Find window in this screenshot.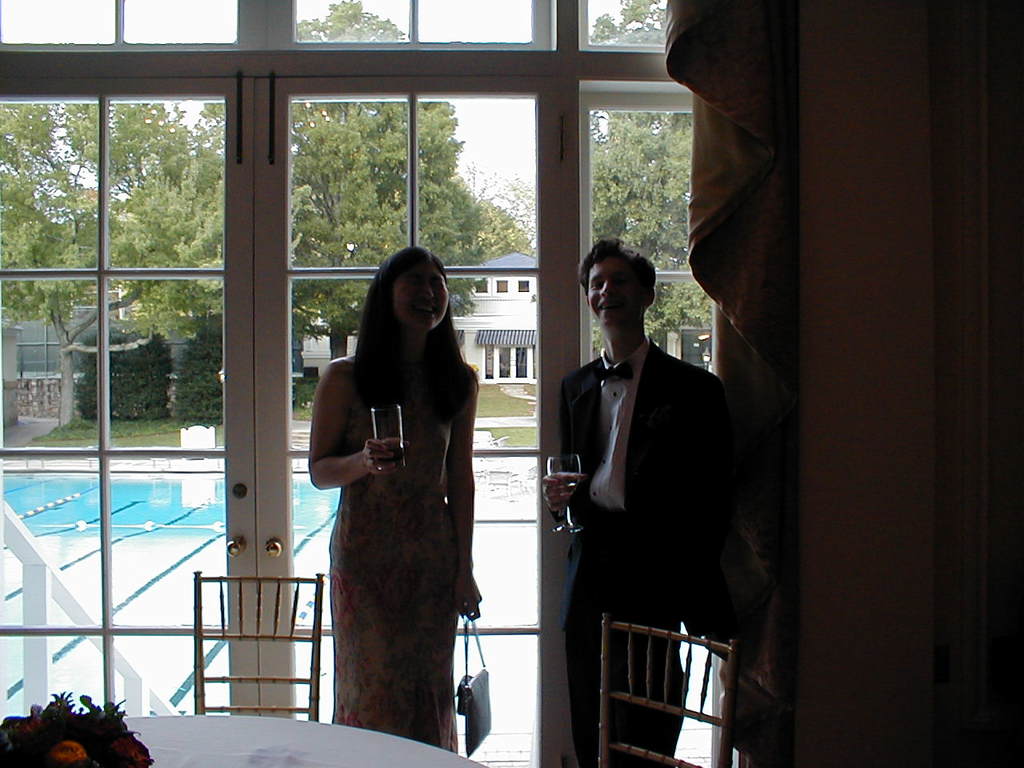
The bounding box for window is 282:0:564:50.
